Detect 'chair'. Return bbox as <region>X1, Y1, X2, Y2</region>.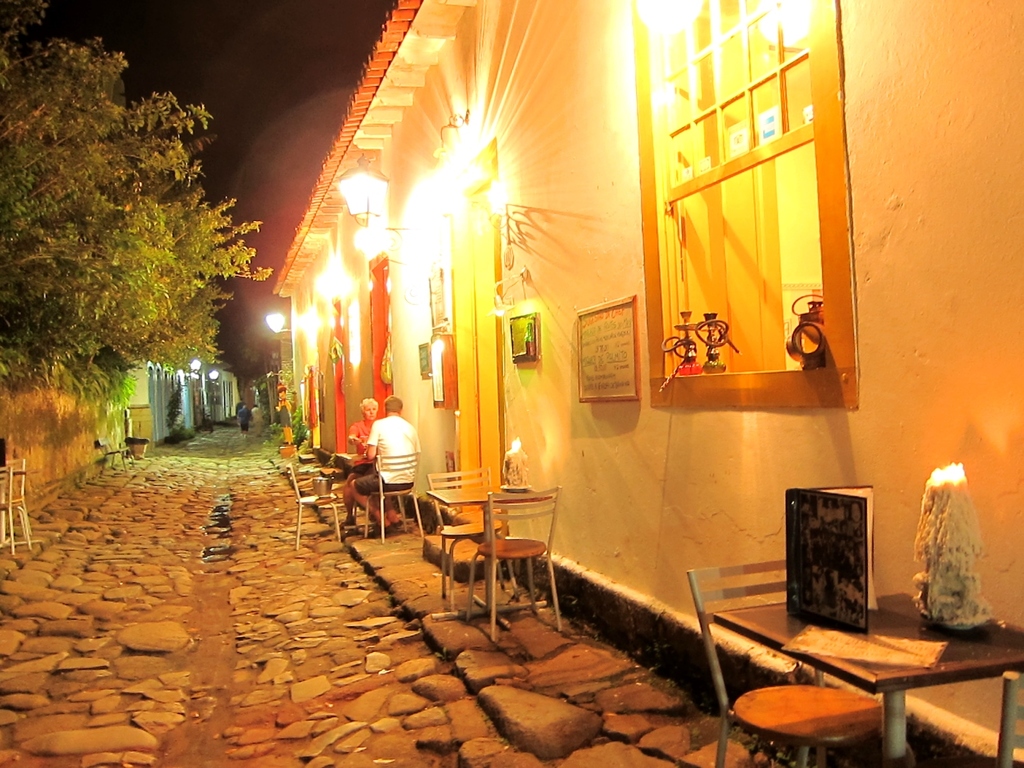
<region>363, 450, 426, 542</region>.
